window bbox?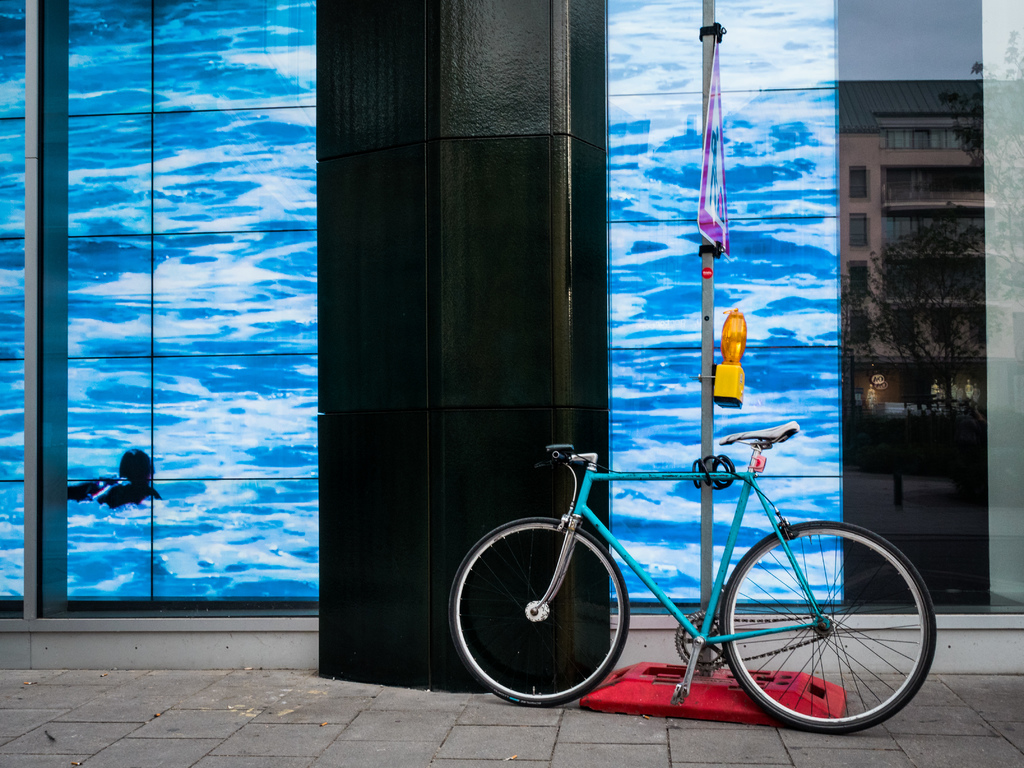
{"x1": 604, "y1": 0, "x2": 1023, "y2": 611}
